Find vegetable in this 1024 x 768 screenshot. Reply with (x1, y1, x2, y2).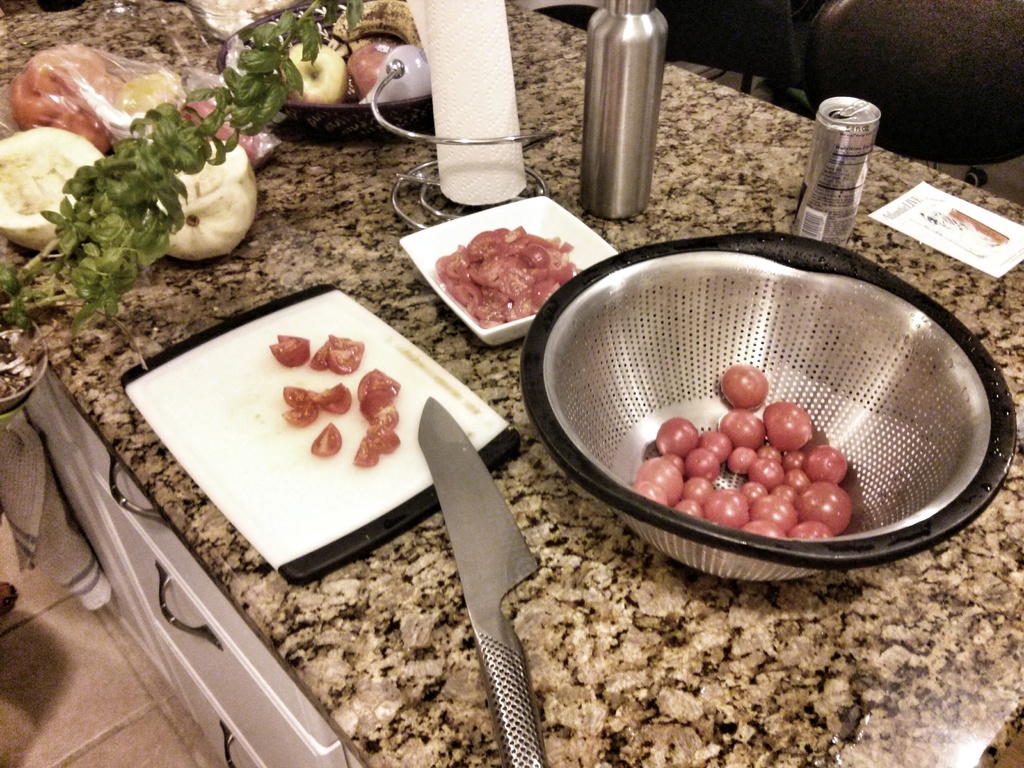
(314, 428, 339, 460).
